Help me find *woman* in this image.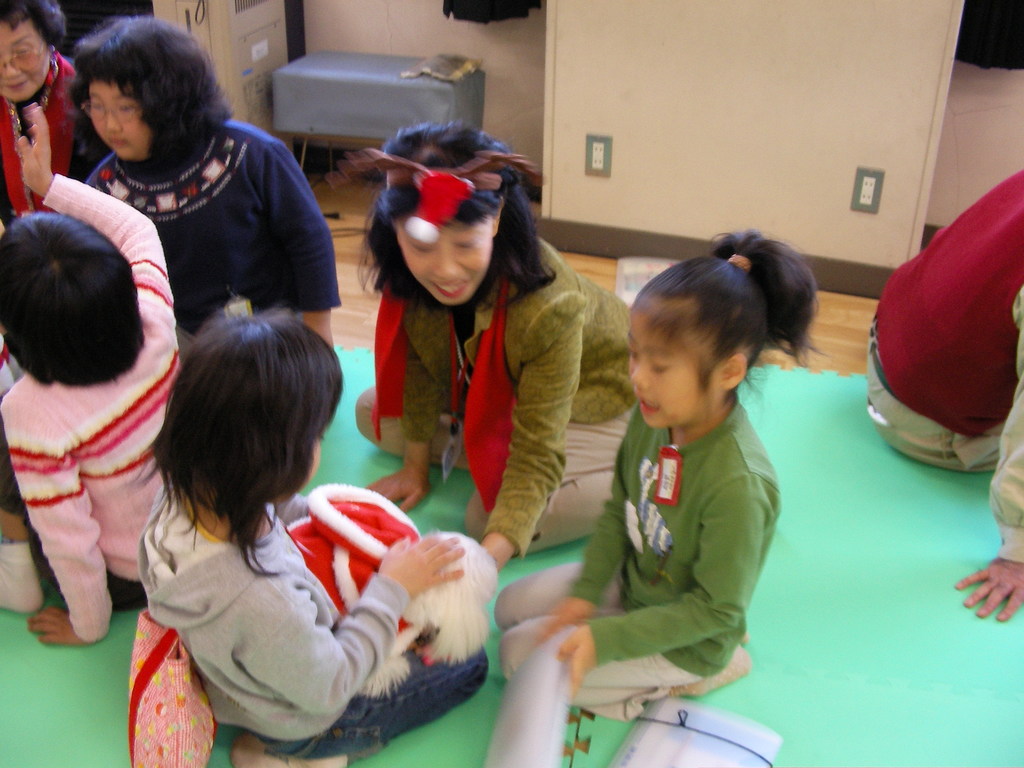
Found it: 82,10,342,352.
